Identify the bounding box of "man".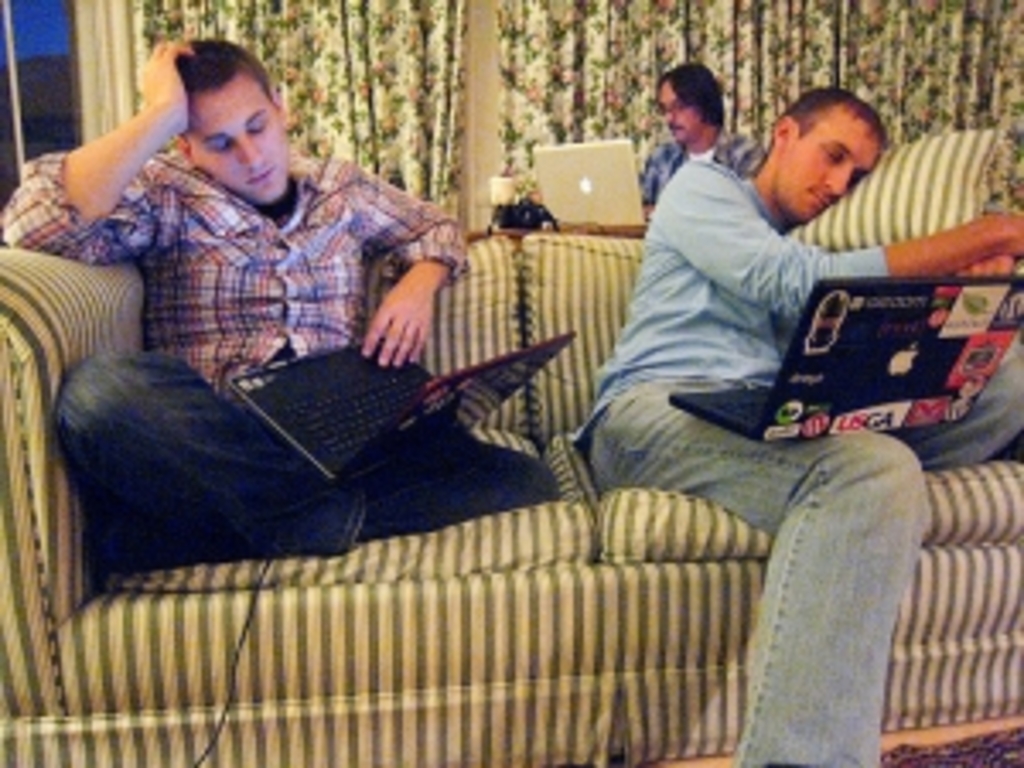
BBox(570, 82, 1021, 765).
